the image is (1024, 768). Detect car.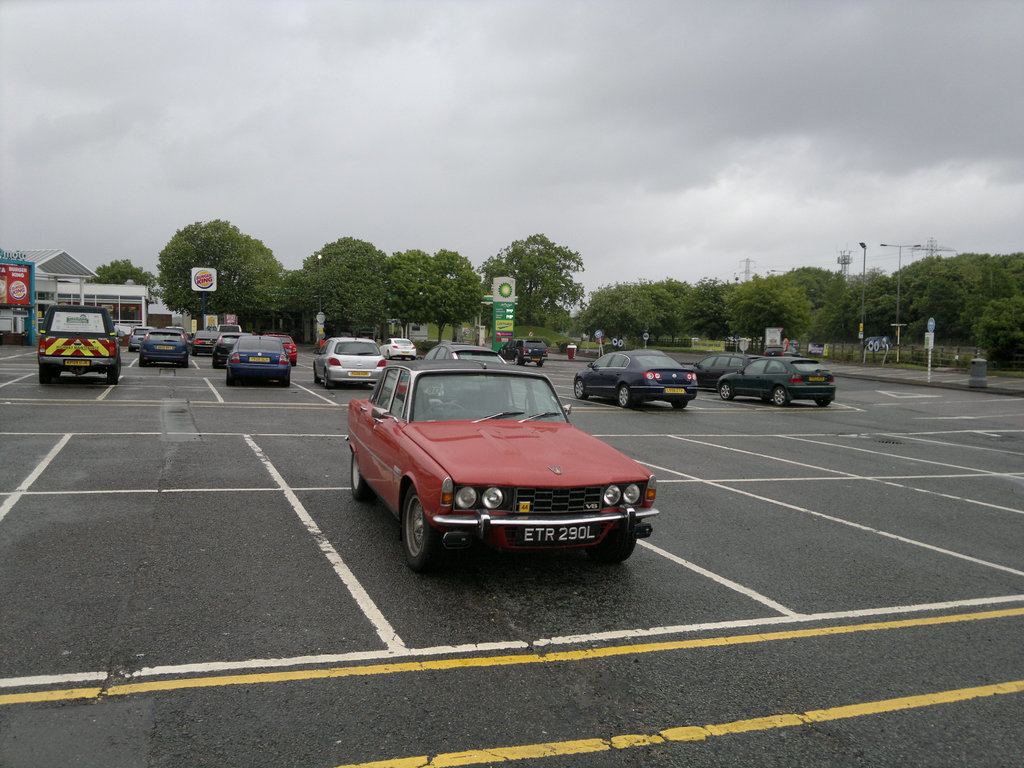
Detection: <bbox>207, 337, 235, 365</bbox>.
